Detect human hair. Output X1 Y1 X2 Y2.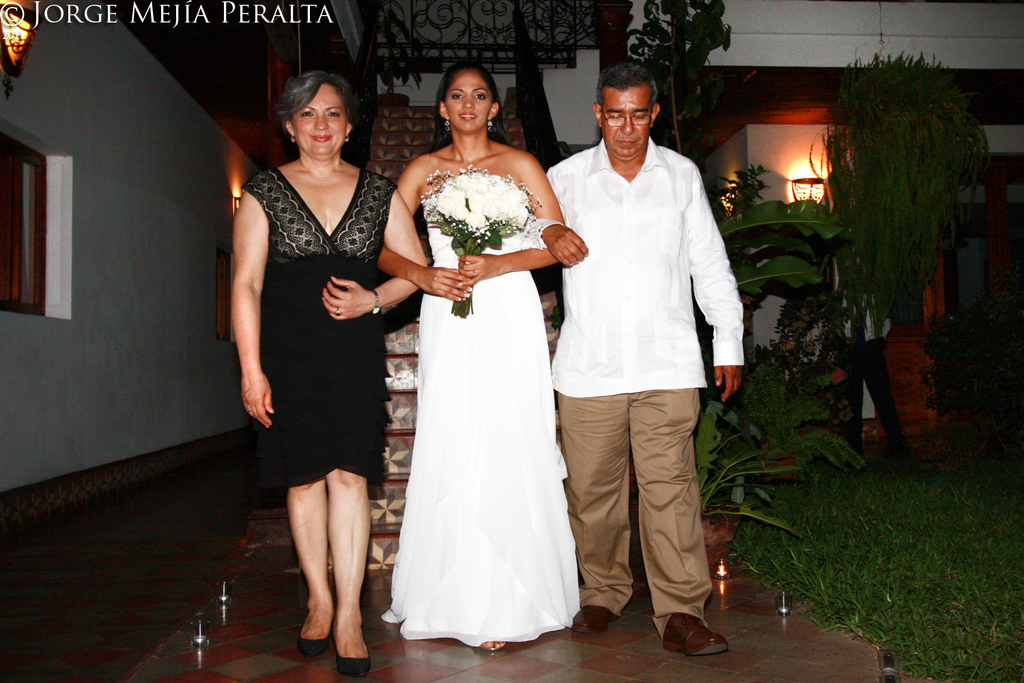
596 61 660 113.
